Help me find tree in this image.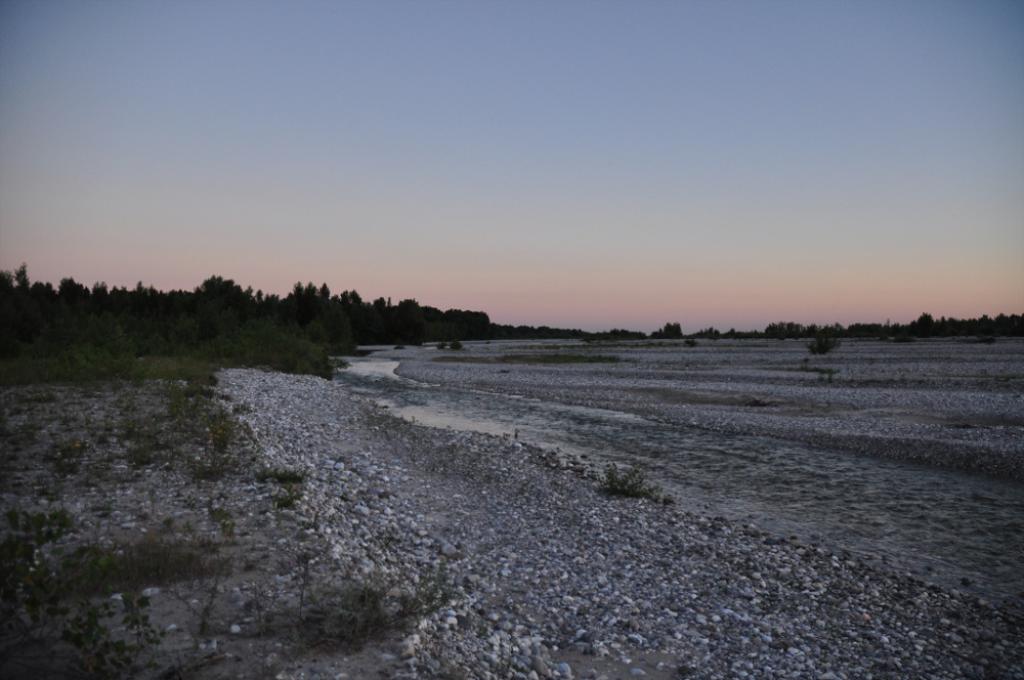
Found it: (x1=806, y1=318, x2=850, y2=340).
